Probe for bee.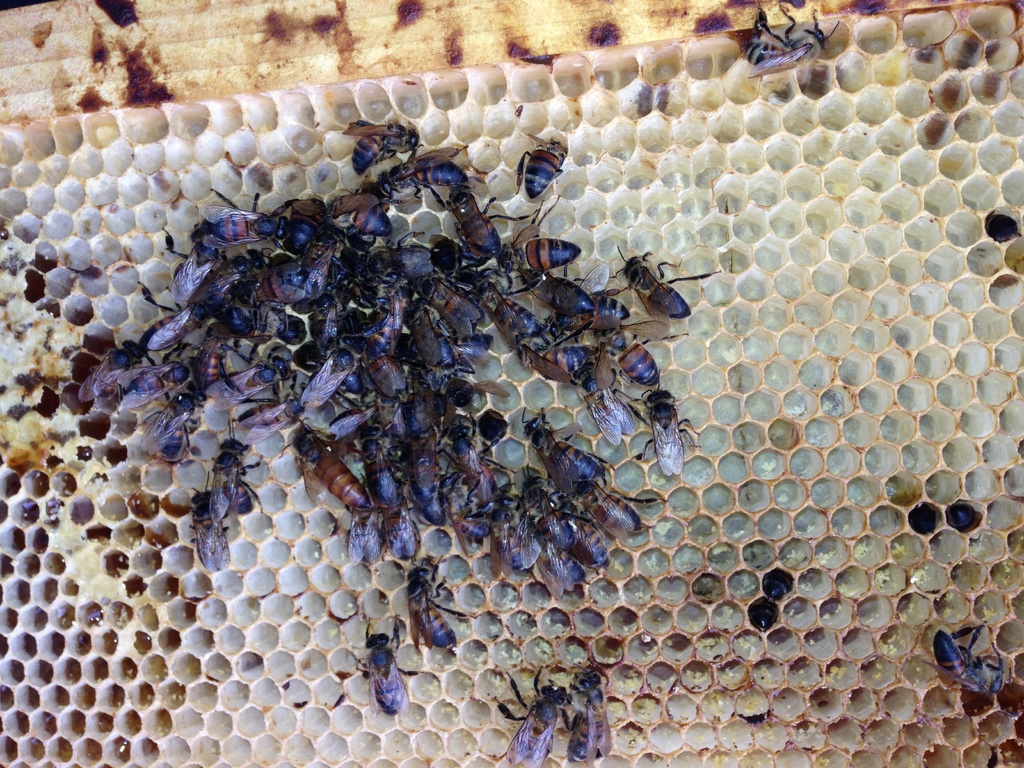
Probe result: locate(291, 364, 360, 435).
